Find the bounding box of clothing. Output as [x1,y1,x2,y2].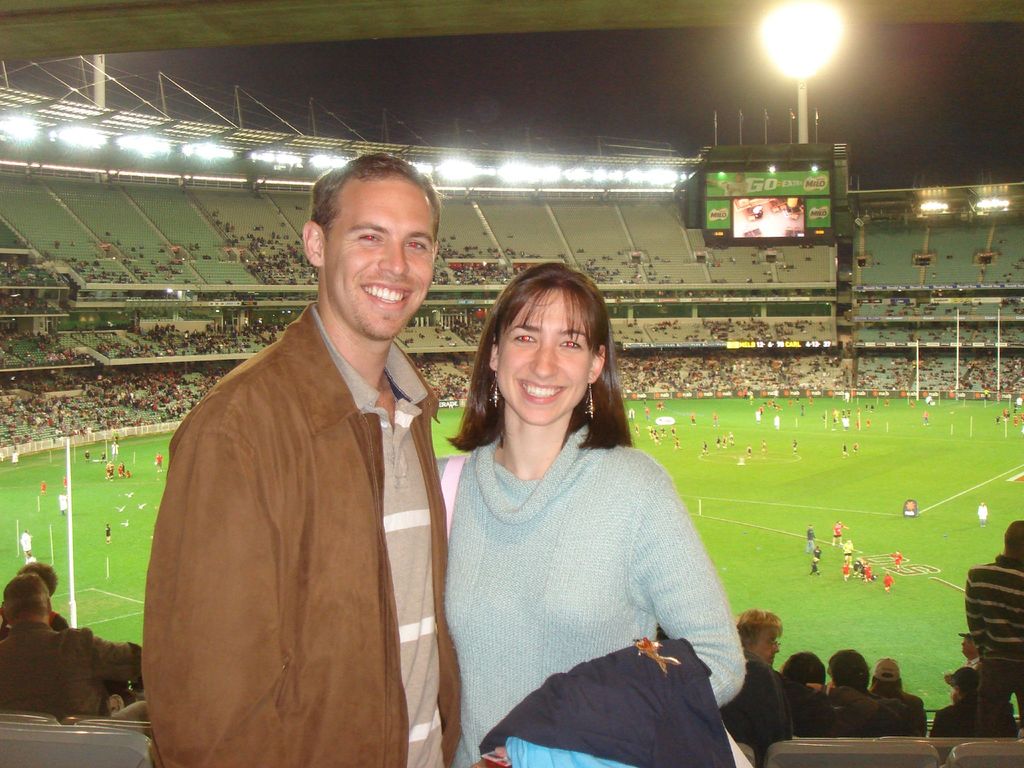
[945,667,968,691].
